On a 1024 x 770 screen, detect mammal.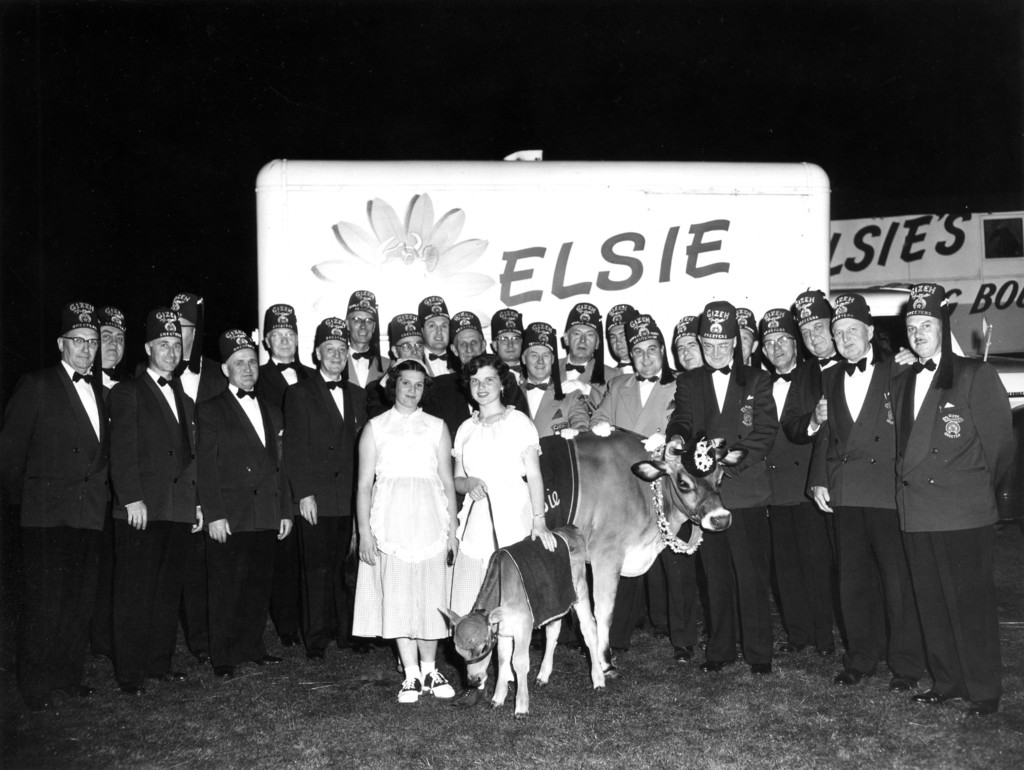
rect(518, 420, 748, 683).
